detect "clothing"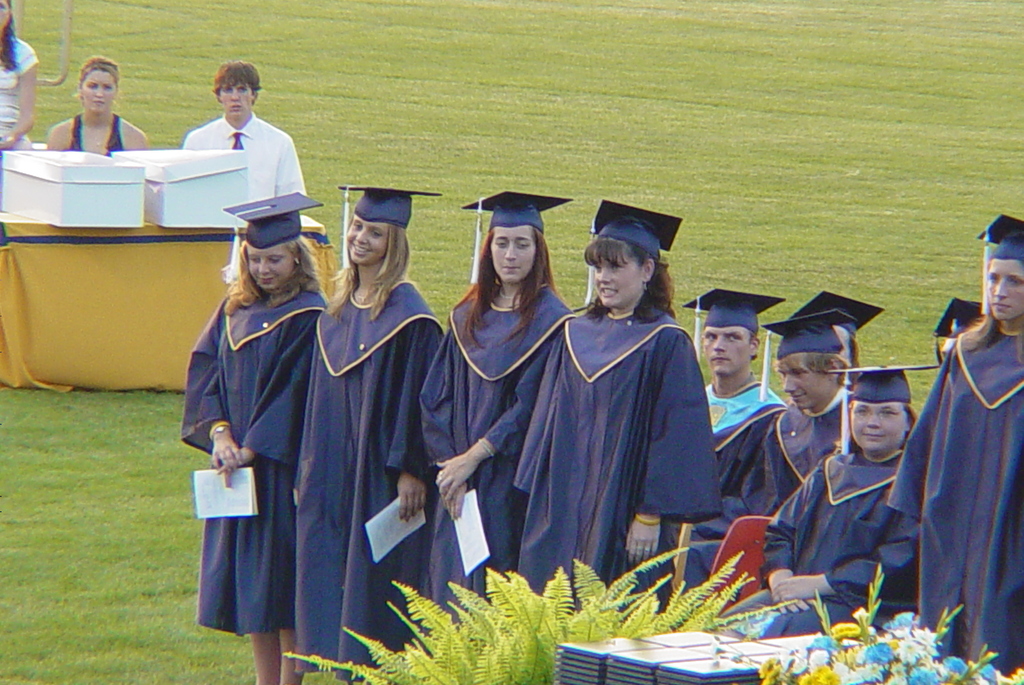
(x1=182, y1=283, x2=322, y2=625)
